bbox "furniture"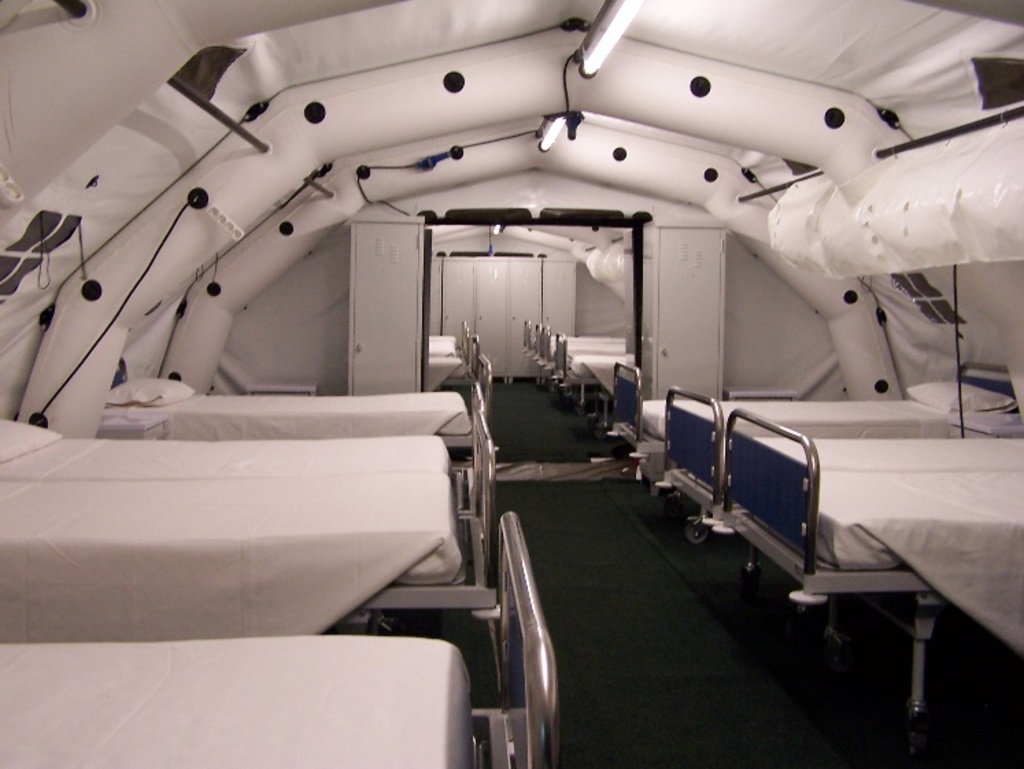
crop(426, 258, 440, 334)
